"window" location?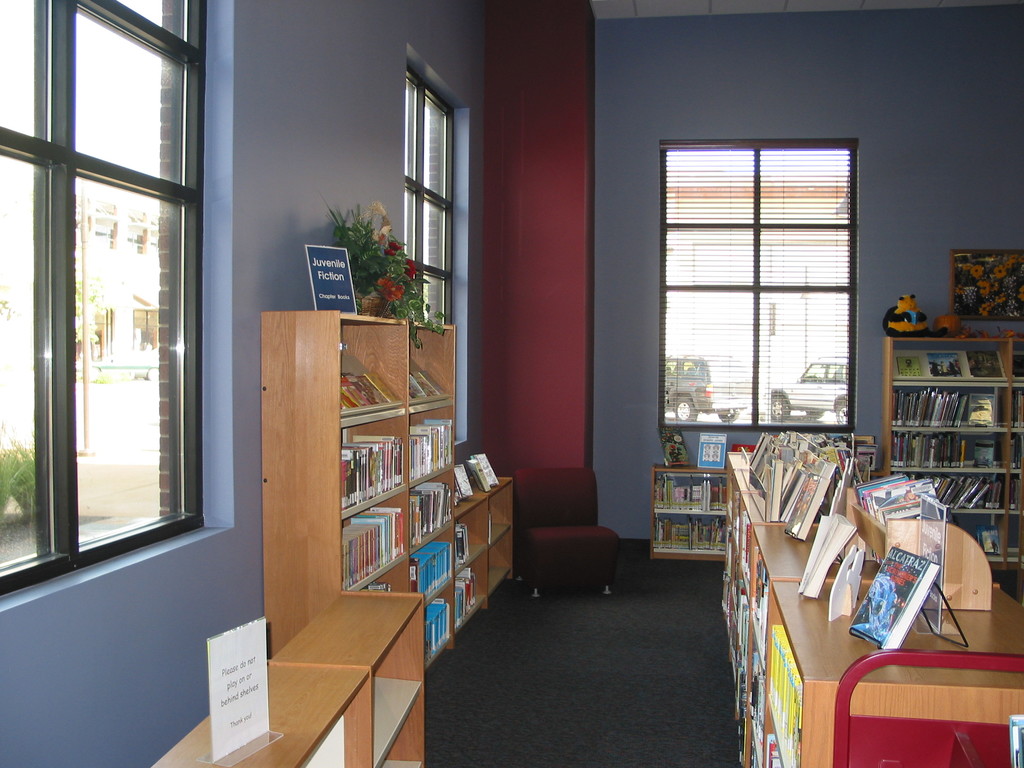
407,36,468,442
